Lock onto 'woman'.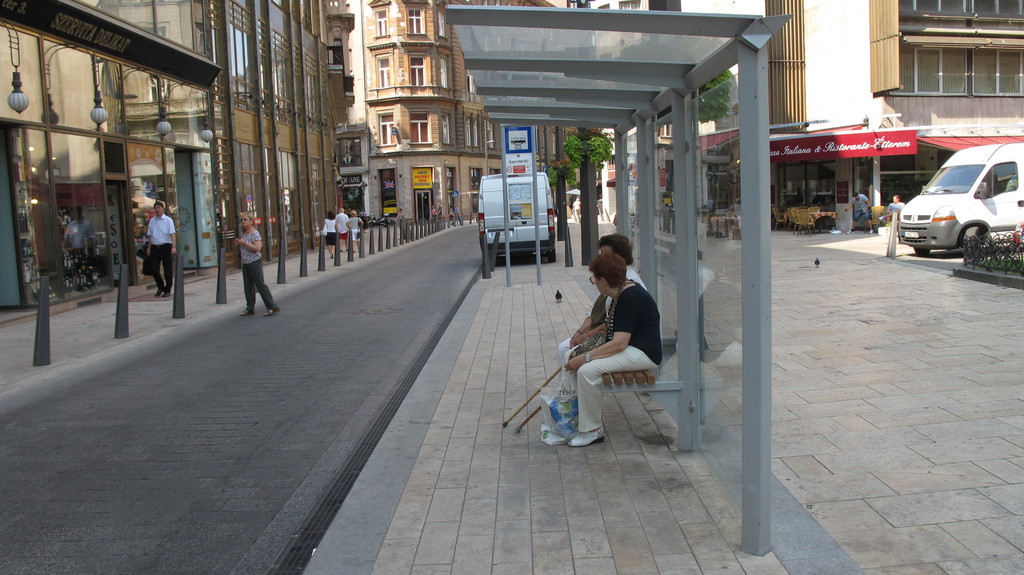
Locked: {"x1": 344, "y1": 209, "x2": 363, "y2": 254}.
